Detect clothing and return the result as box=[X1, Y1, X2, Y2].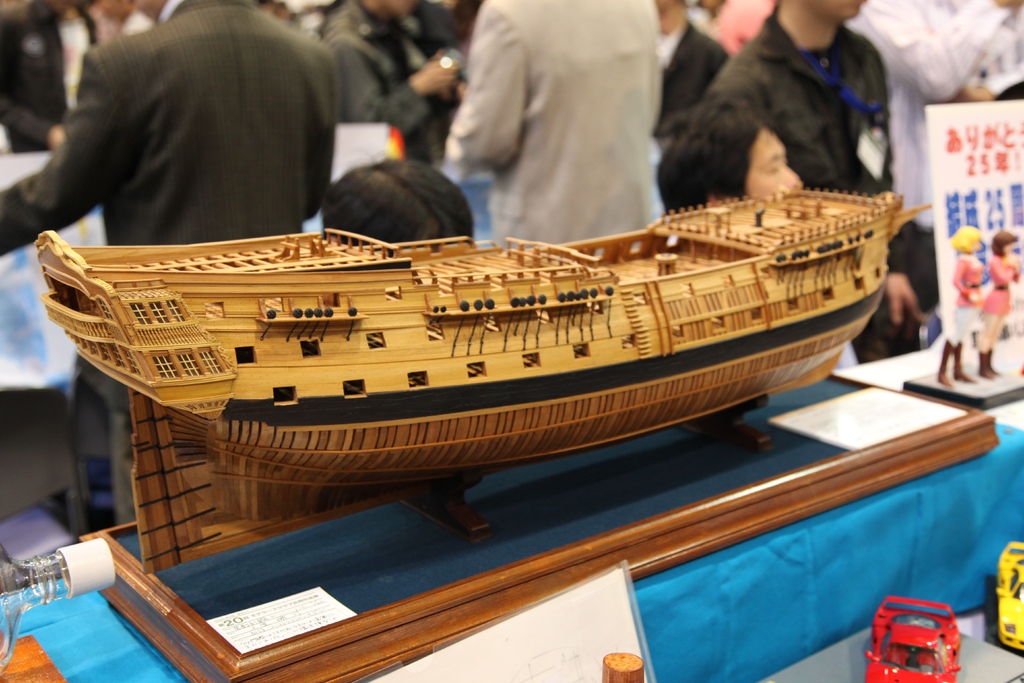
box=[875, 0, 1023, 303].
